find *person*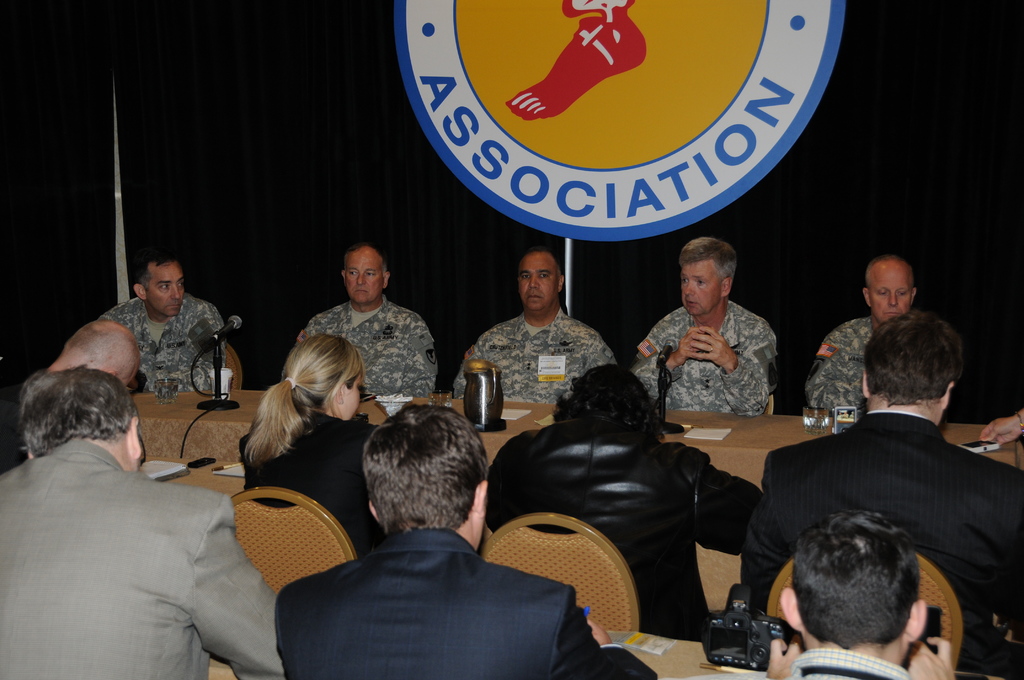
(x1=486, y1=360, x2=763, y2=635)
